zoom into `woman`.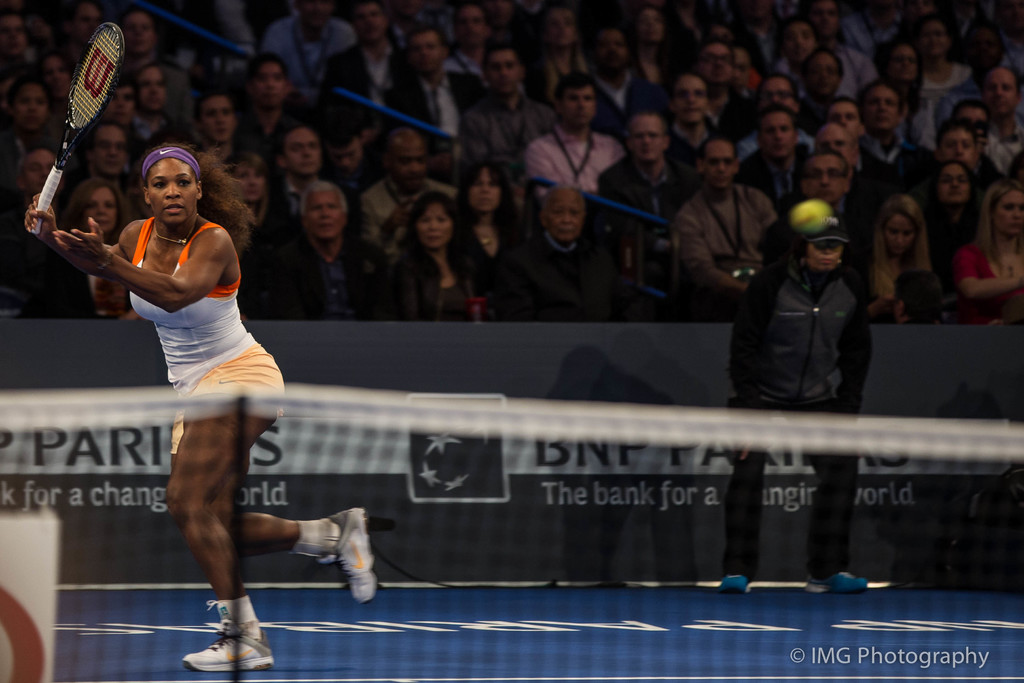
Zoom target: 718/213/879/600.
